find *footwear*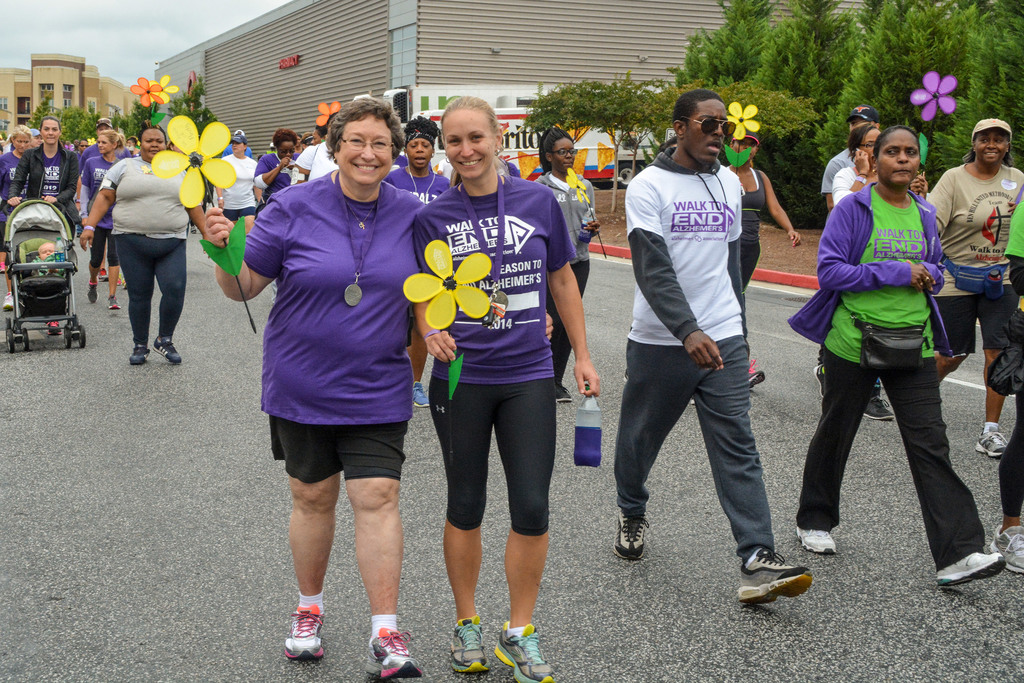
[x1=745, y1=357, x2=769, y2=388]
